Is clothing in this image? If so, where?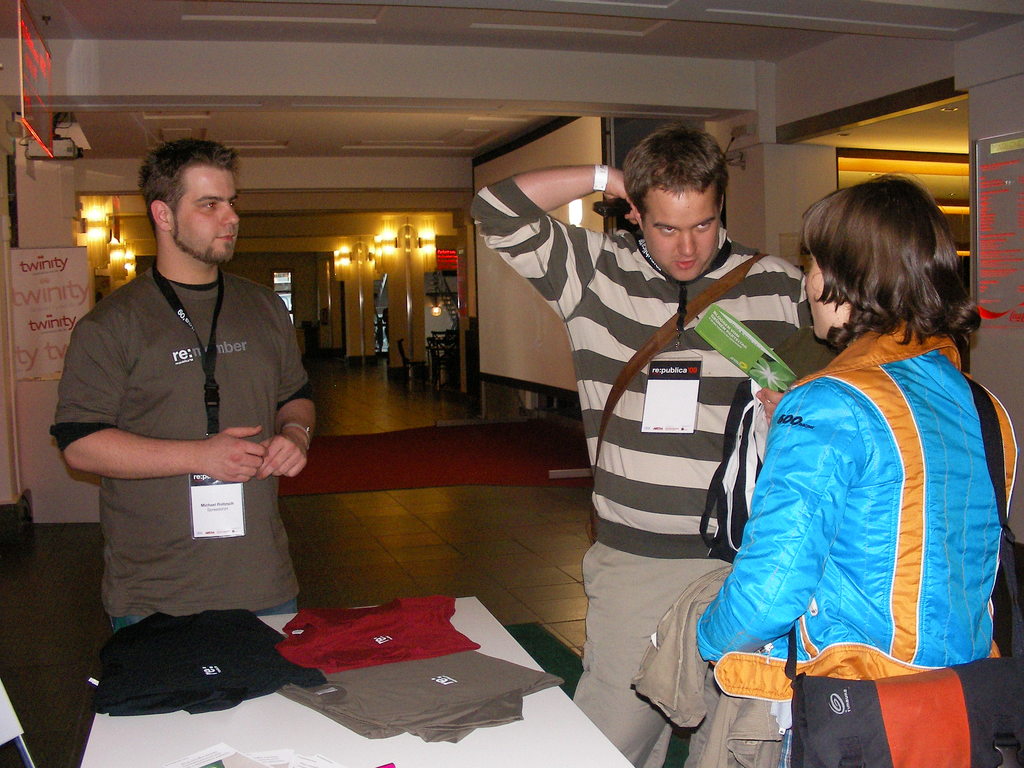
Yes, at x1=45 y1=259 x2=313 y2=627.
